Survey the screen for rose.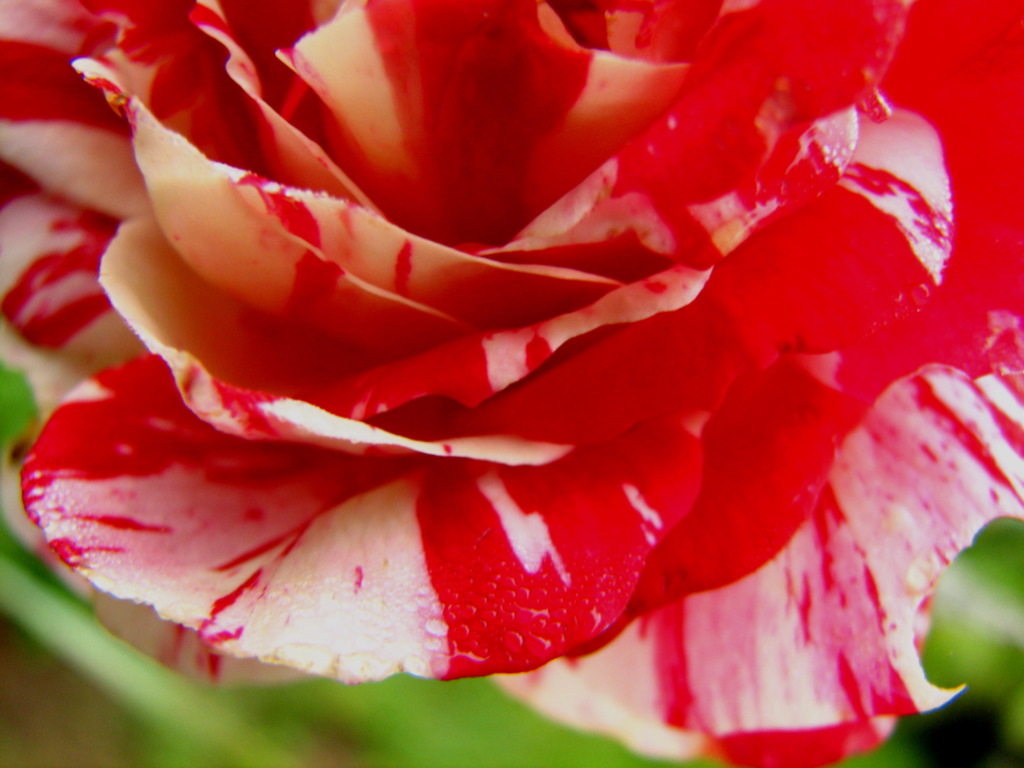
Survey found: [0,0,1023,767].
